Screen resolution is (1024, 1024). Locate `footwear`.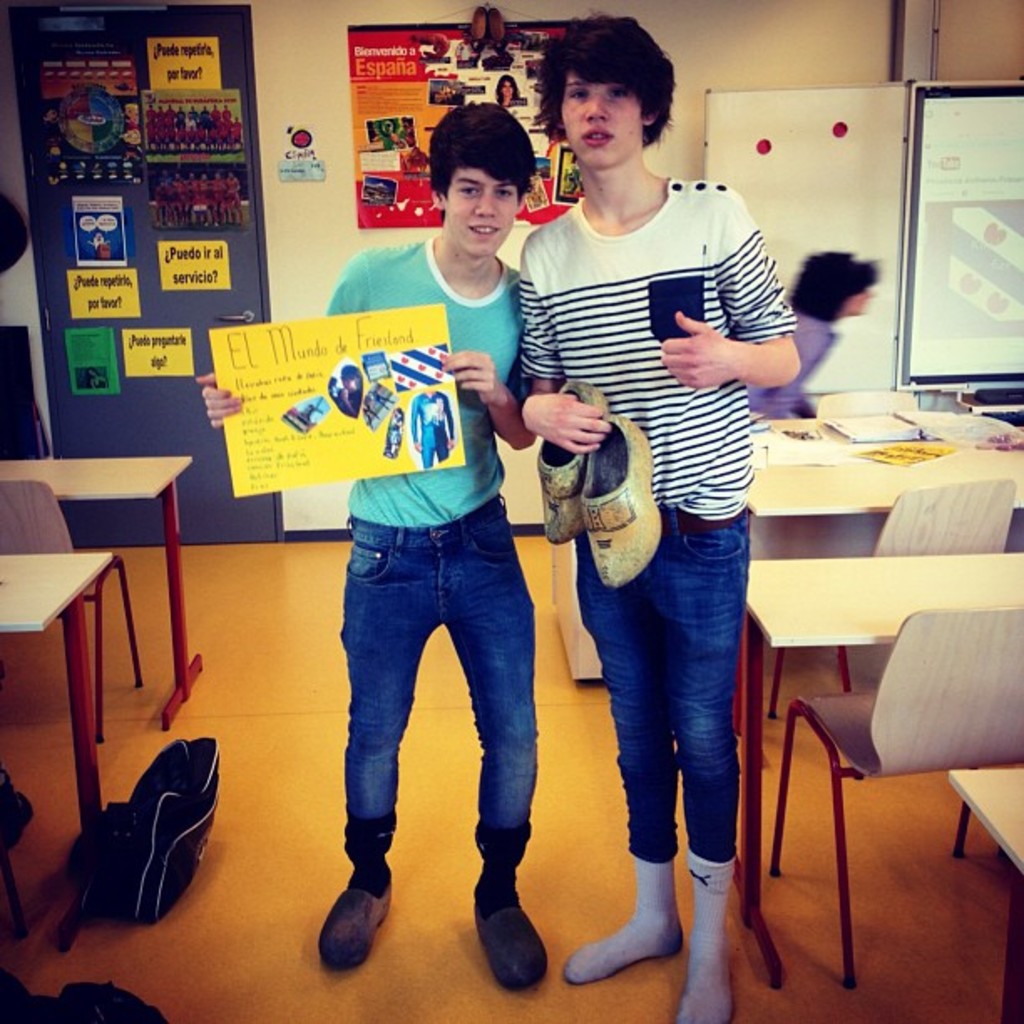
region(308, 863, 398, 982).
